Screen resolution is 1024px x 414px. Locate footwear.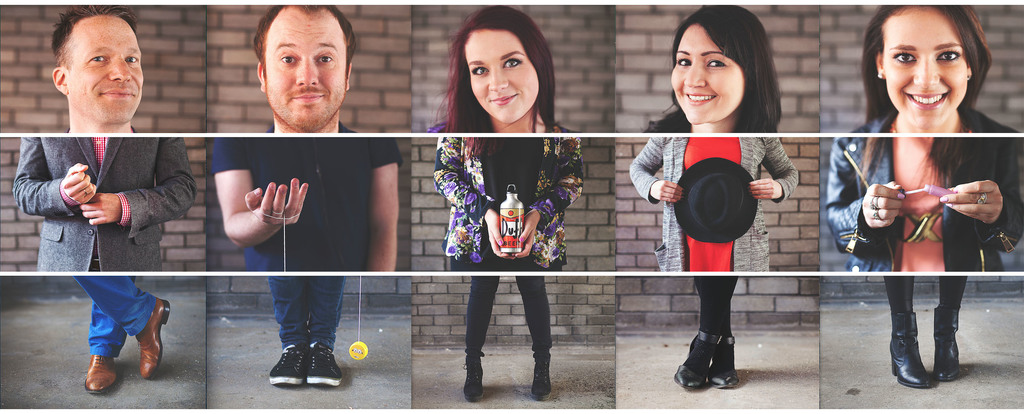
84:354:113:395.
